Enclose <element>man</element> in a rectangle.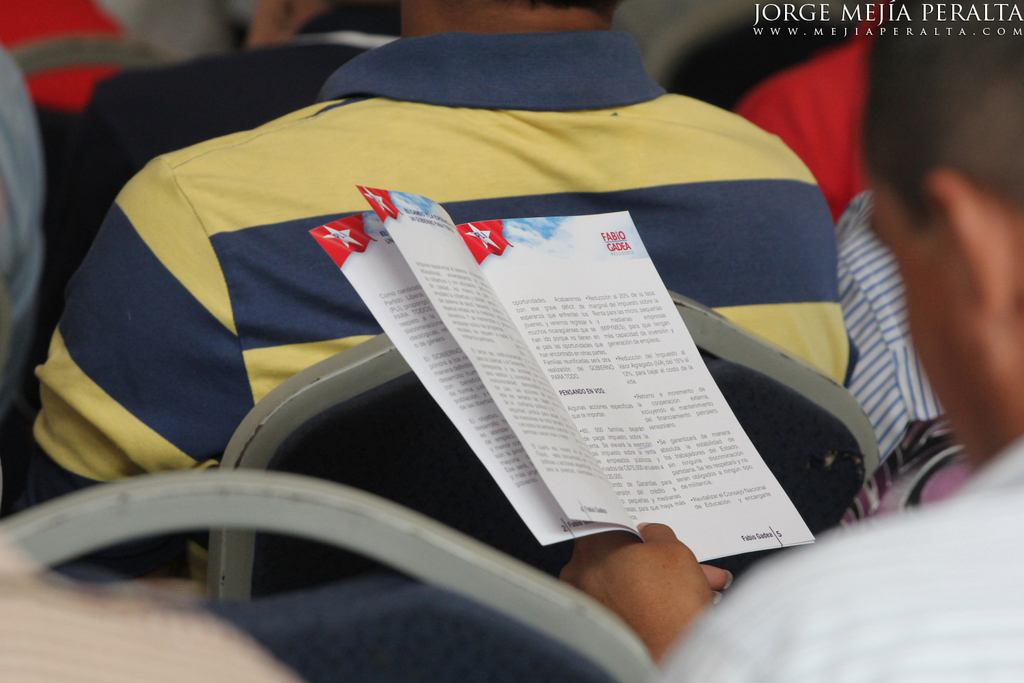
bbox=[560, 0, 1023, 682].
